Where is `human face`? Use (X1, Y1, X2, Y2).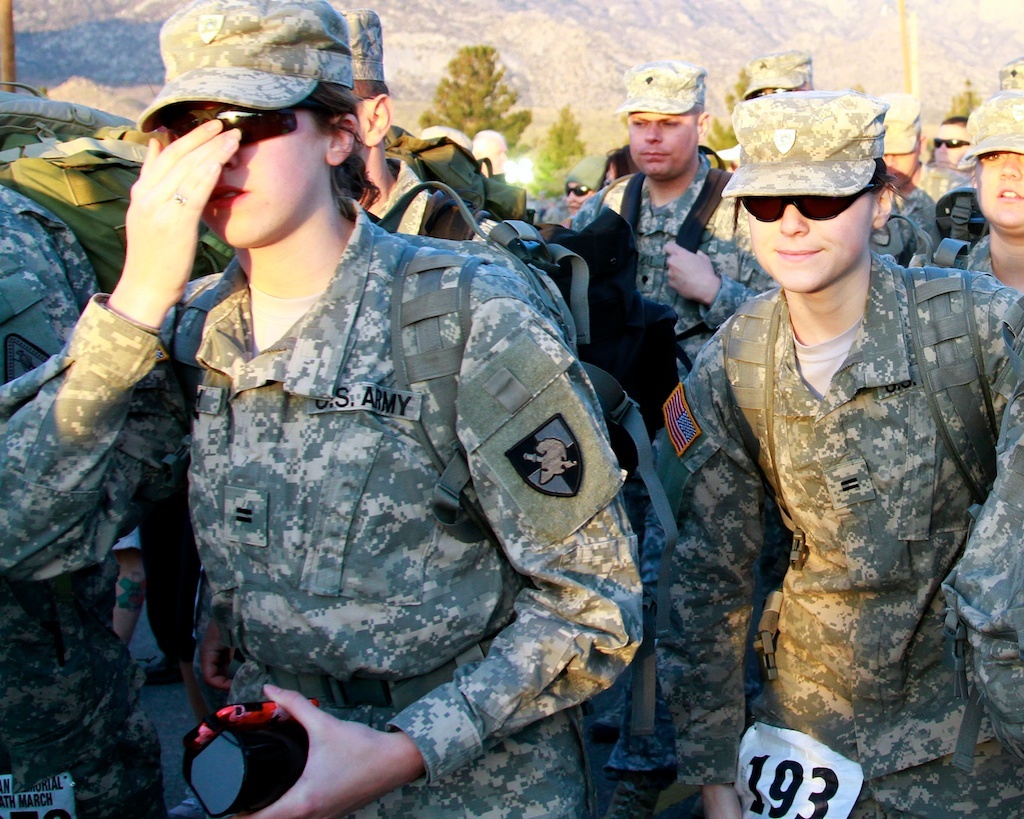
(627, 113, 698, 183).
